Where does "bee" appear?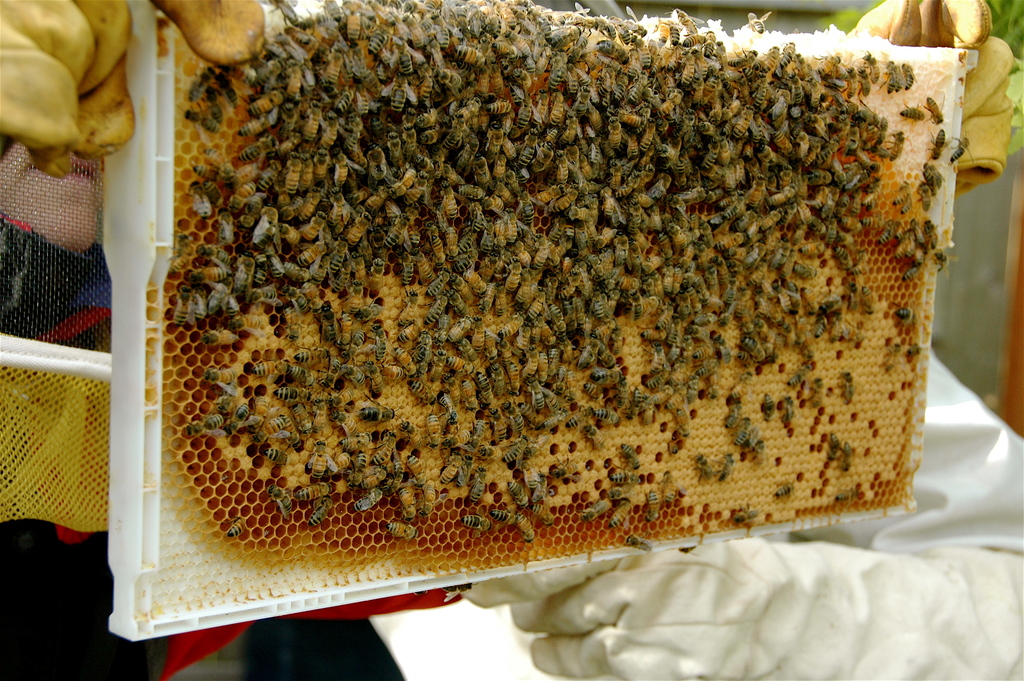
Appears at [x1=775, y1=481, x2=801, y2=501].
